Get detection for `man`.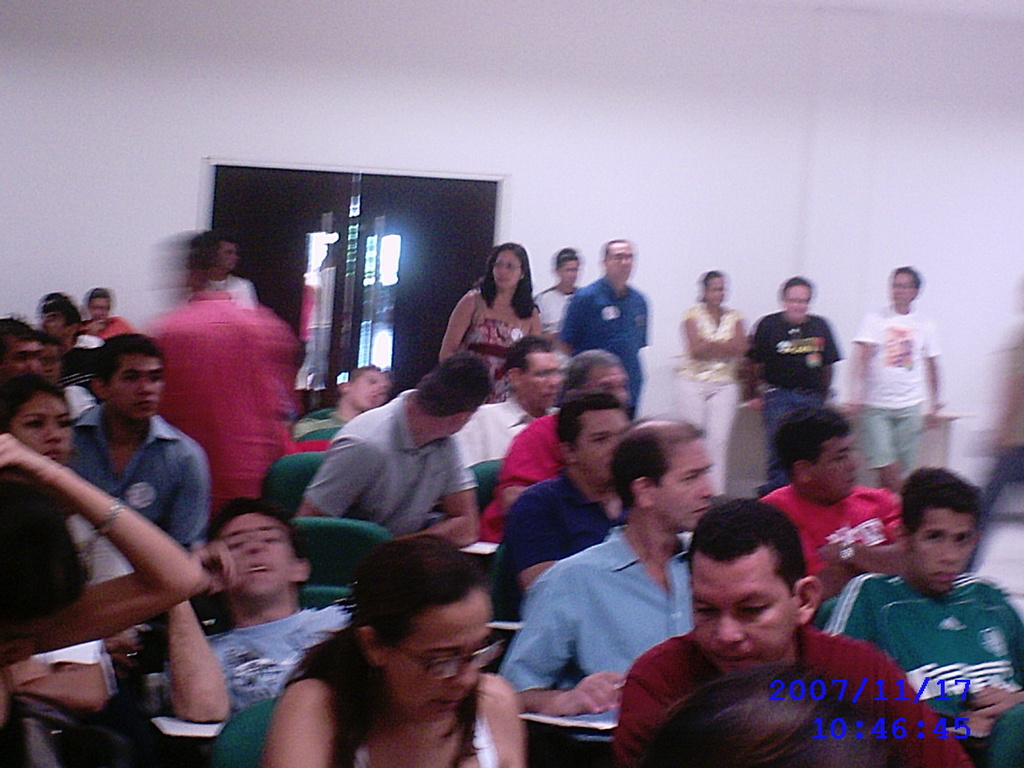
Detection: bbox(293, 365, 386, 447).
